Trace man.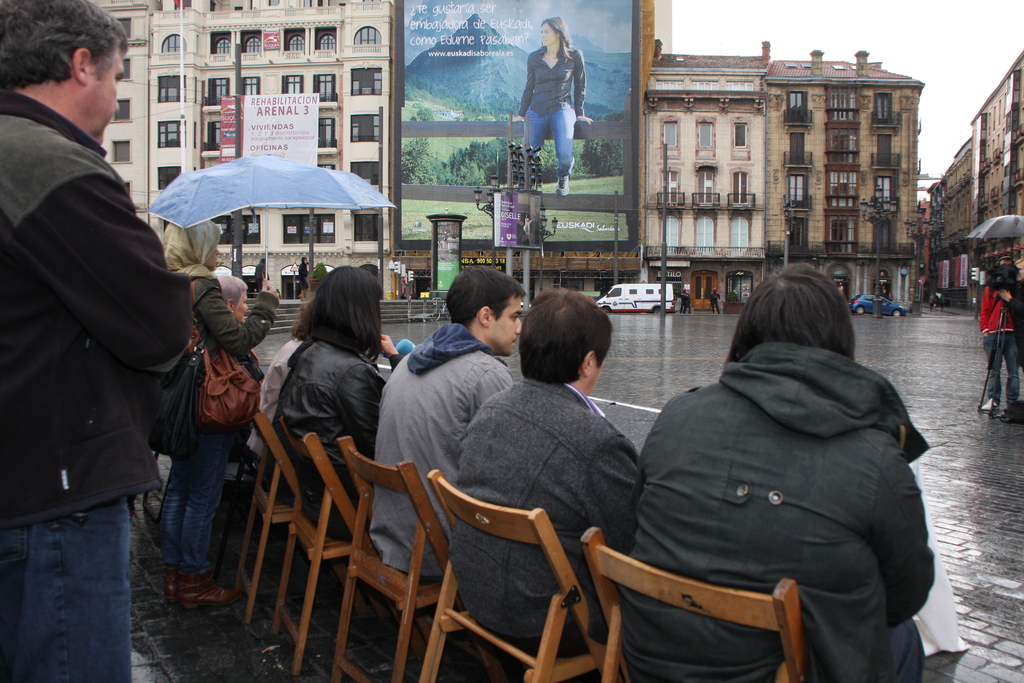
Traced to select_region(684, 288, 692, 313).
